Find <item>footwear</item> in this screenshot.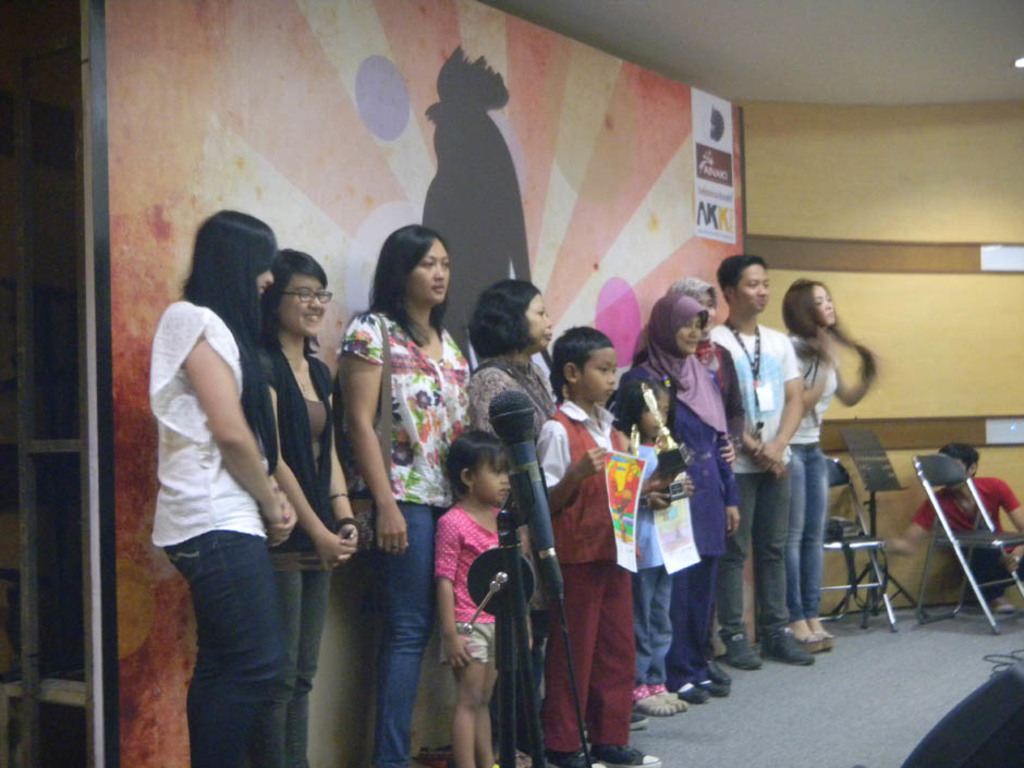
The bounding box for <item>footwear</item> is x1=731, y1=630, x2=763, y2=668.
